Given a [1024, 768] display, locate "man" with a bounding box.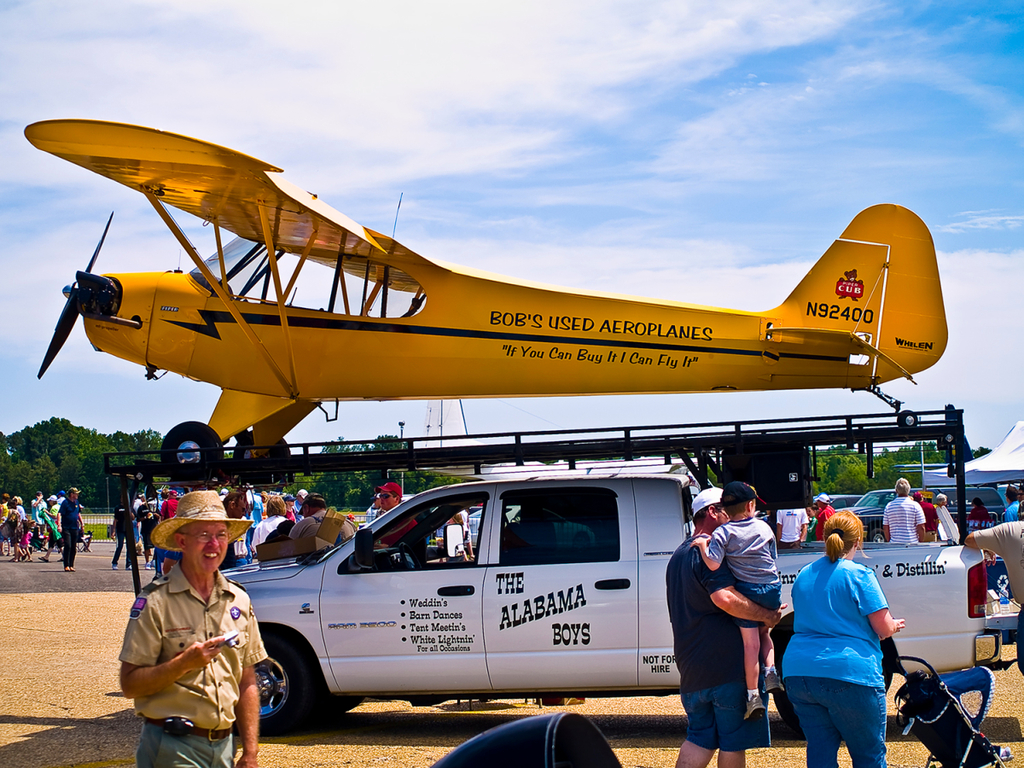
Located: left=672, top=486, right=790, bottom=767.
